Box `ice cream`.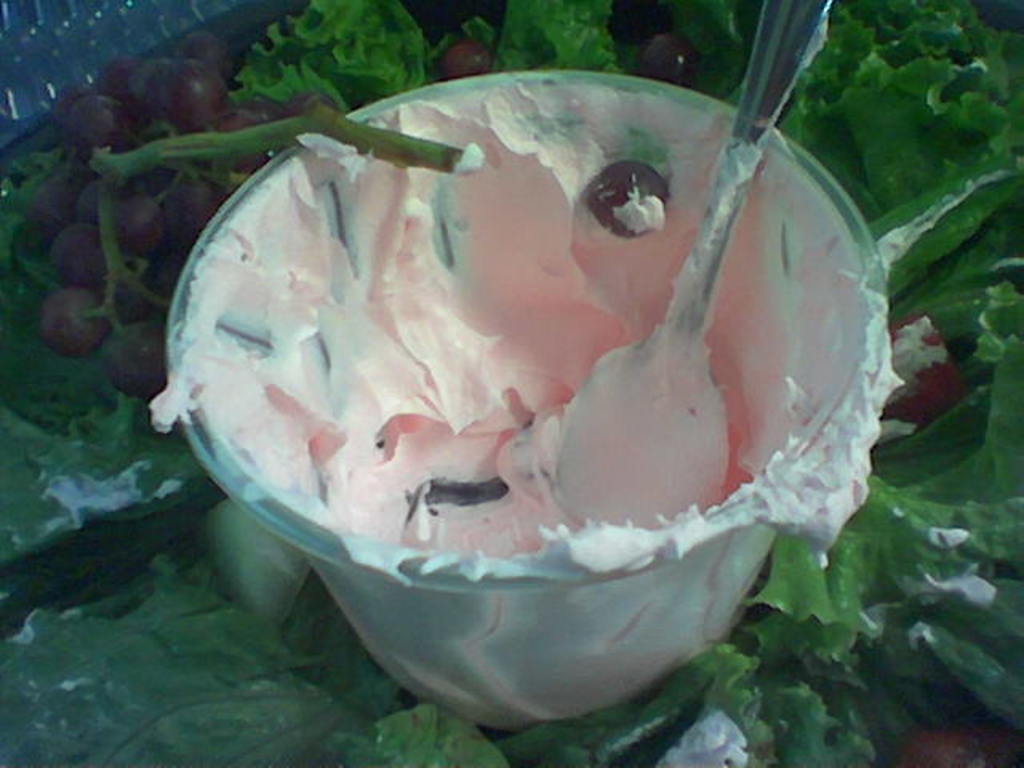
(142,82,824,677).
